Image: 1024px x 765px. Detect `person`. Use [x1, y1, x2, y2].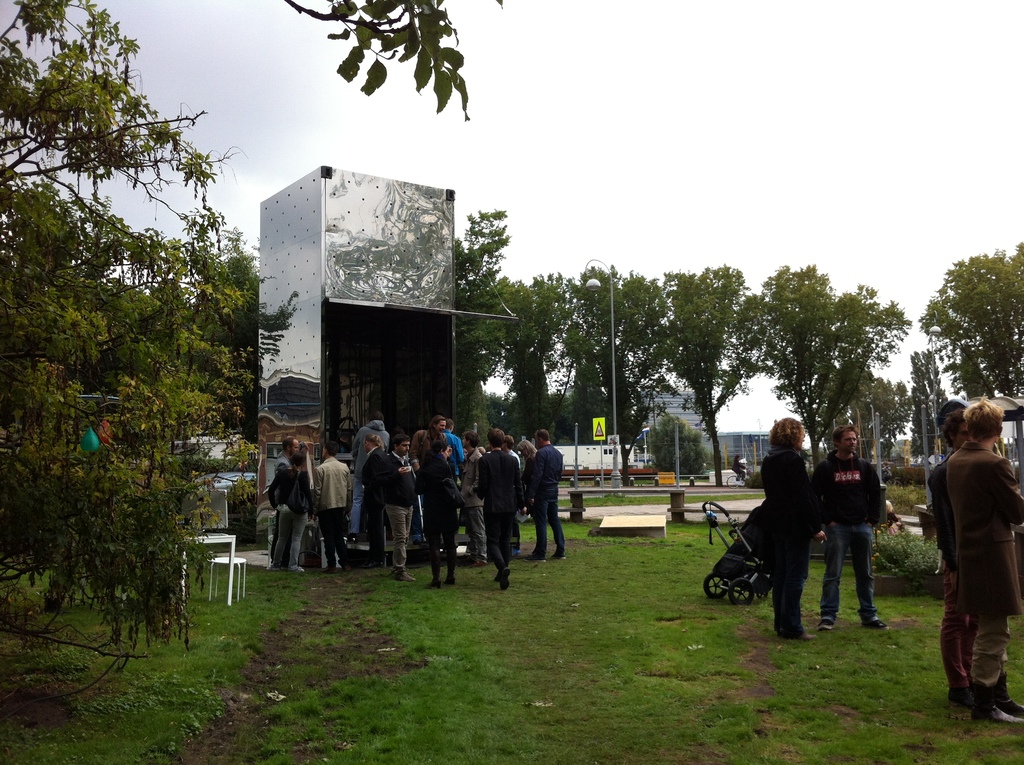
[309, 439, 351, 572].
